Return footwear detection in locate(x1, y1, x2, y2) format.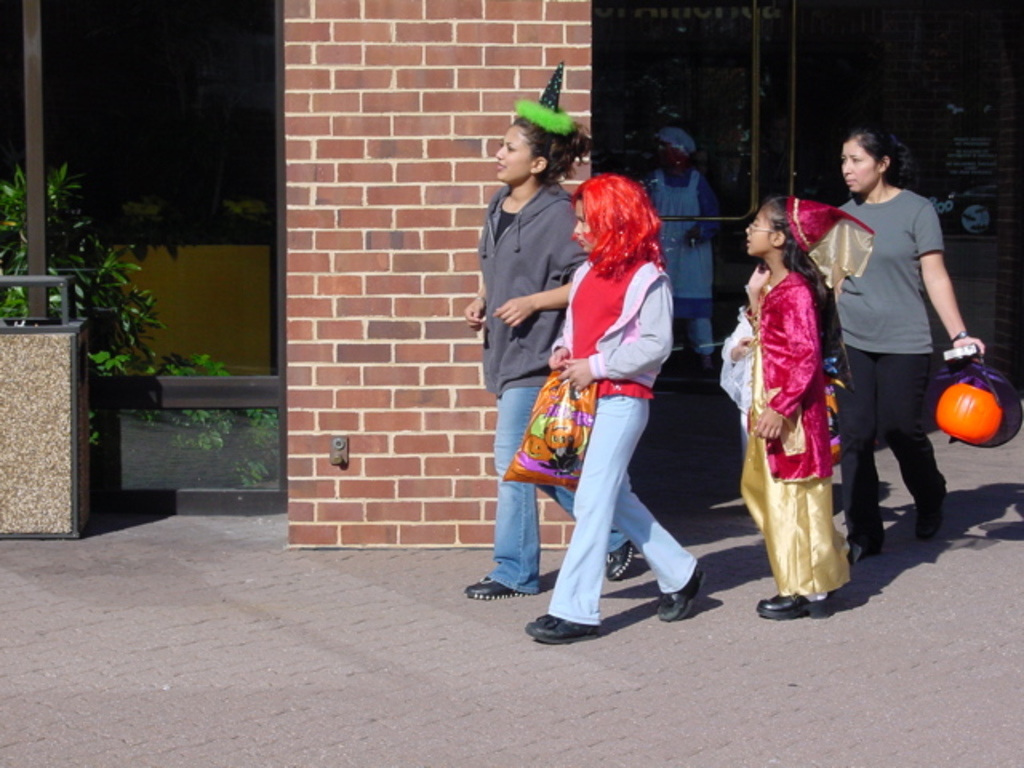
locate(762, 592, 821, 616).
